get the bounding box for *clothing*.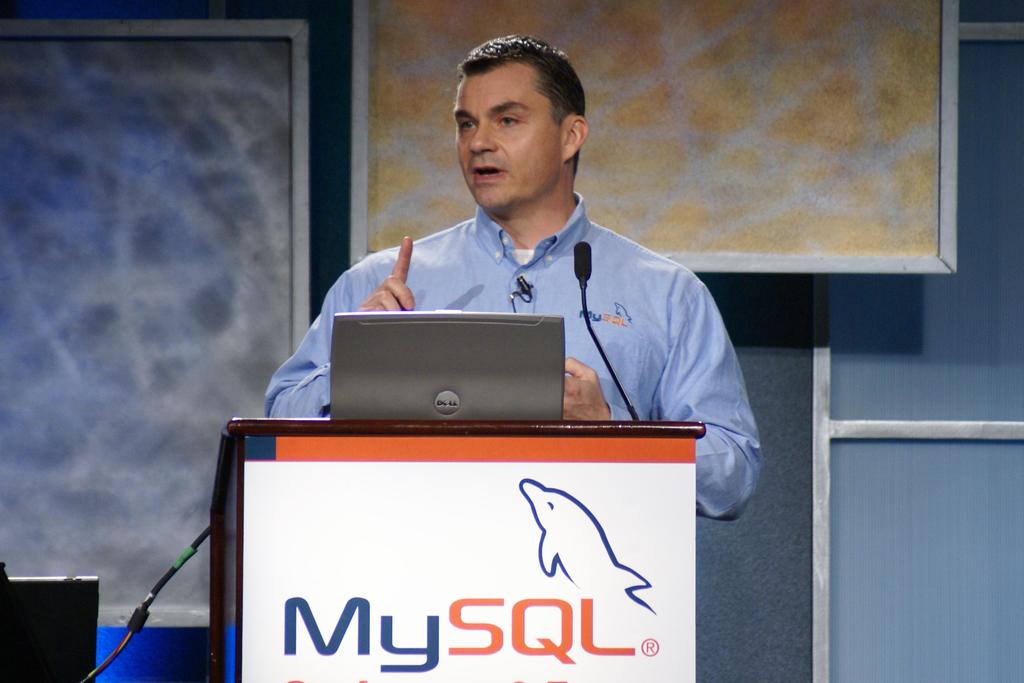
BBox(296, 158, 757, 486).
